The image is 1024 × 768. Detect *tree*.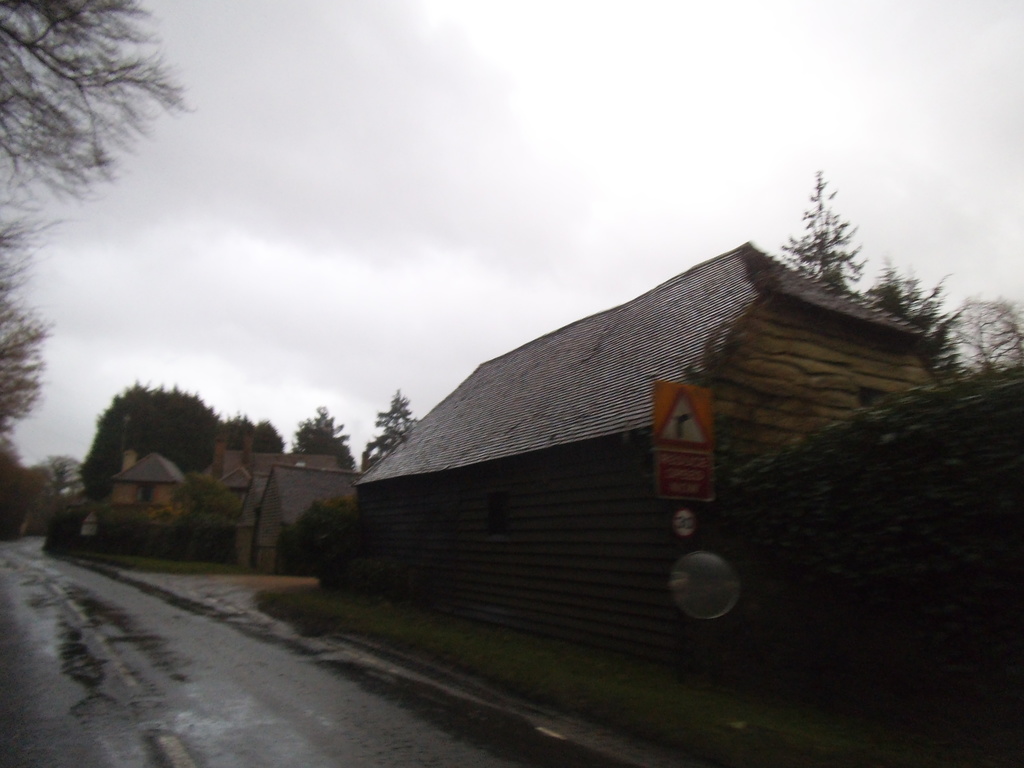
Detection: box(0, 0, 192, 467).
